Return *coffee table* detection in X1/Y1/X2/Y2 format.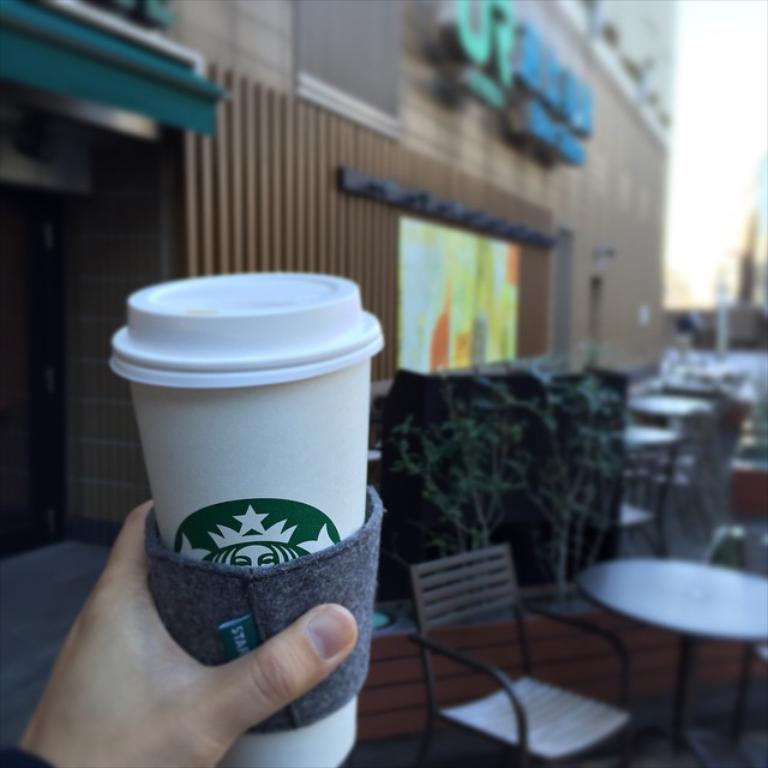
558/572/744/740.
